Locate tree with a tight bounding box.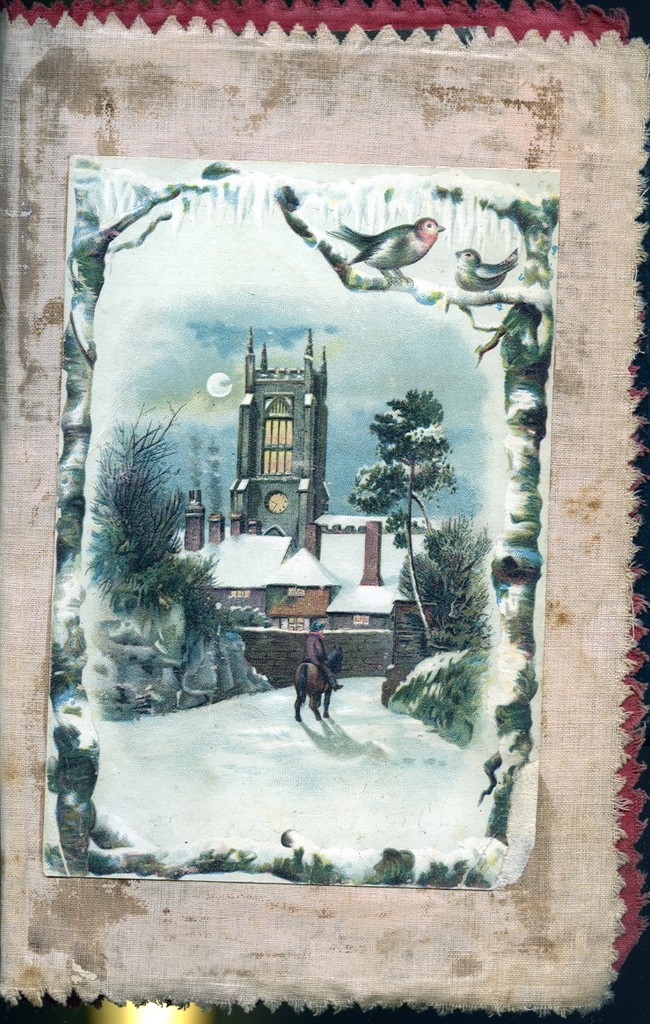
(384,507,494,656).
